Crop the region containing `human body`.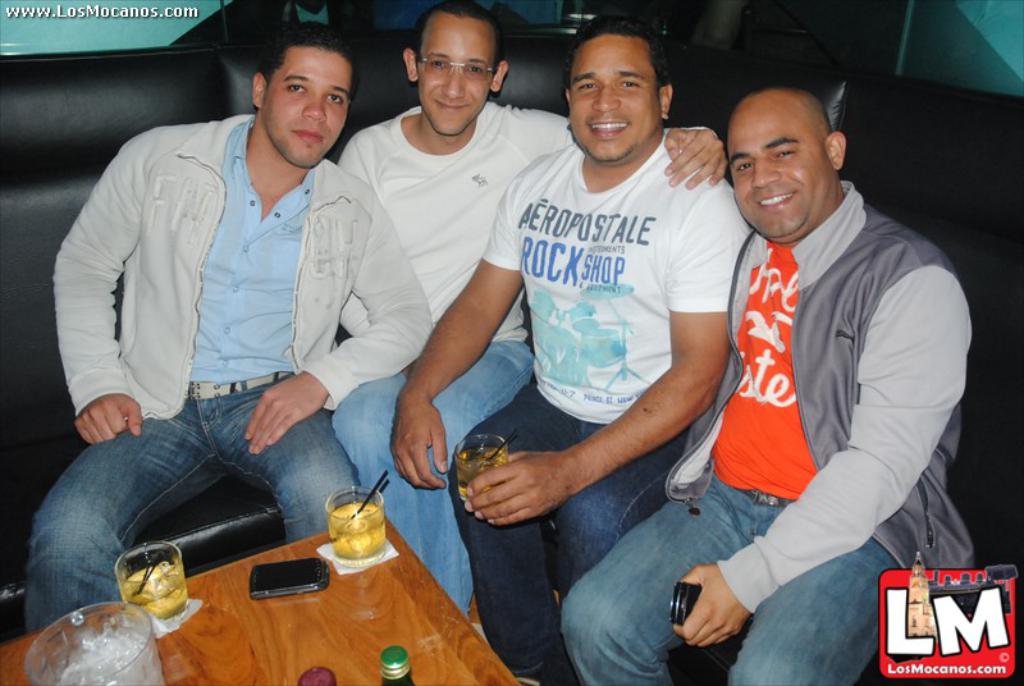
Crop region: select_region(609, 46, 959, 639).
